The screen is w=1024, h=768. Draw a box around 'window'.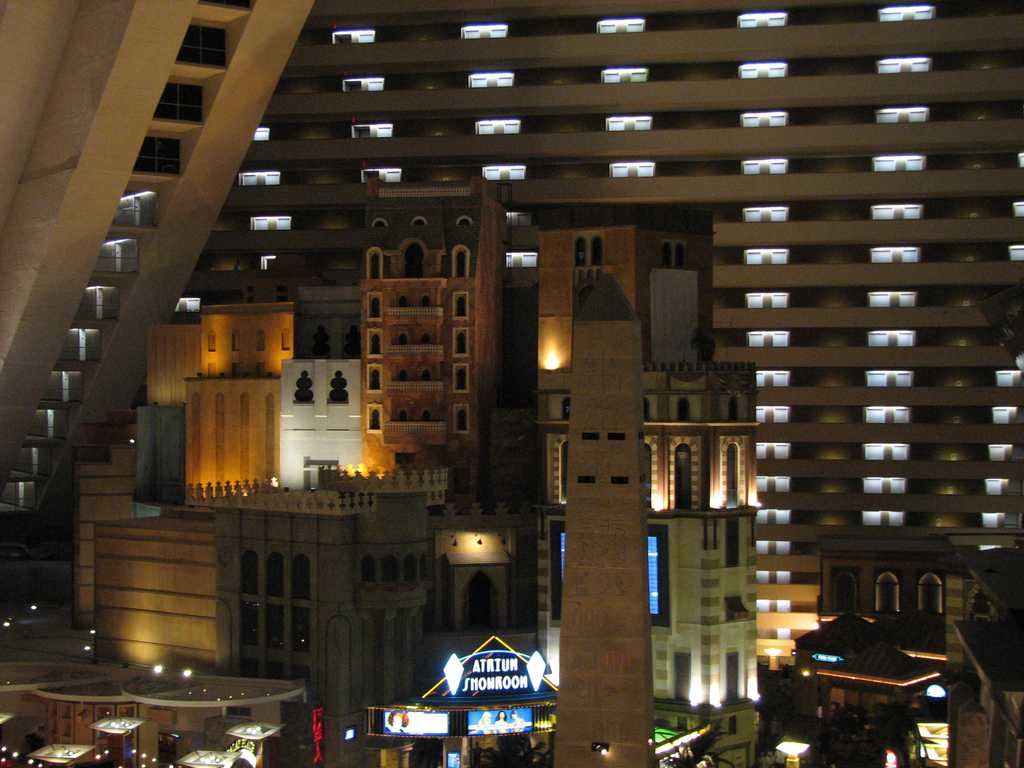
(451,330,467,355).
